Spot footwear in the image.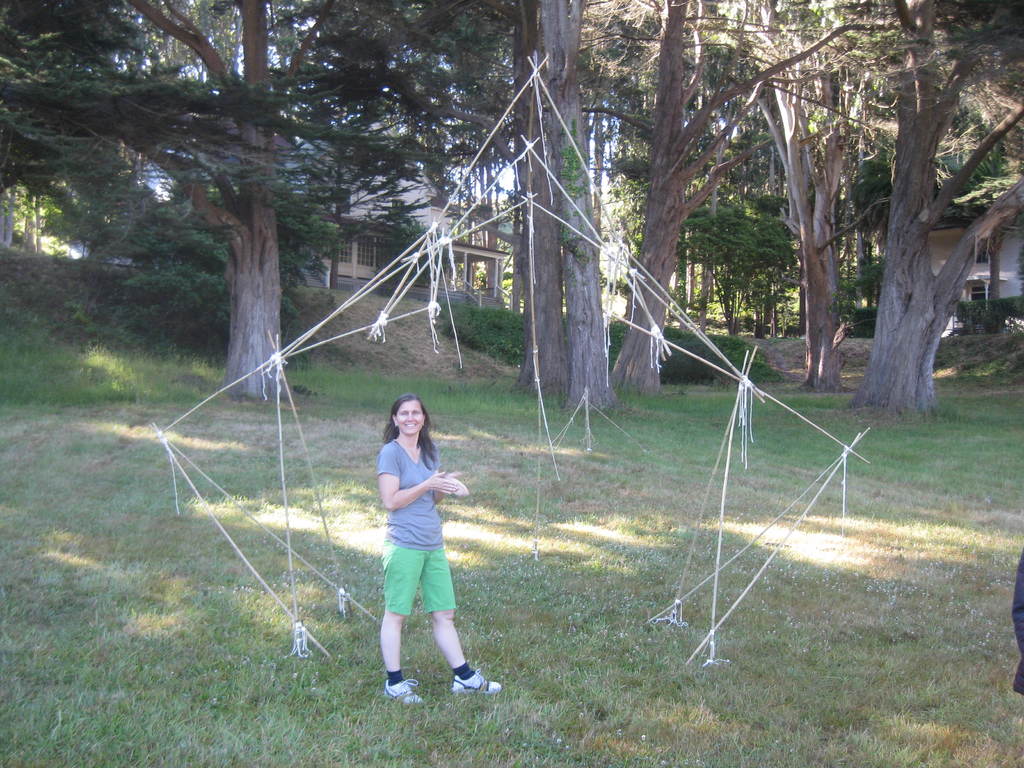
footwear found at {"left": 450, "top": 667, "right": 504, "bottom": 694}.
